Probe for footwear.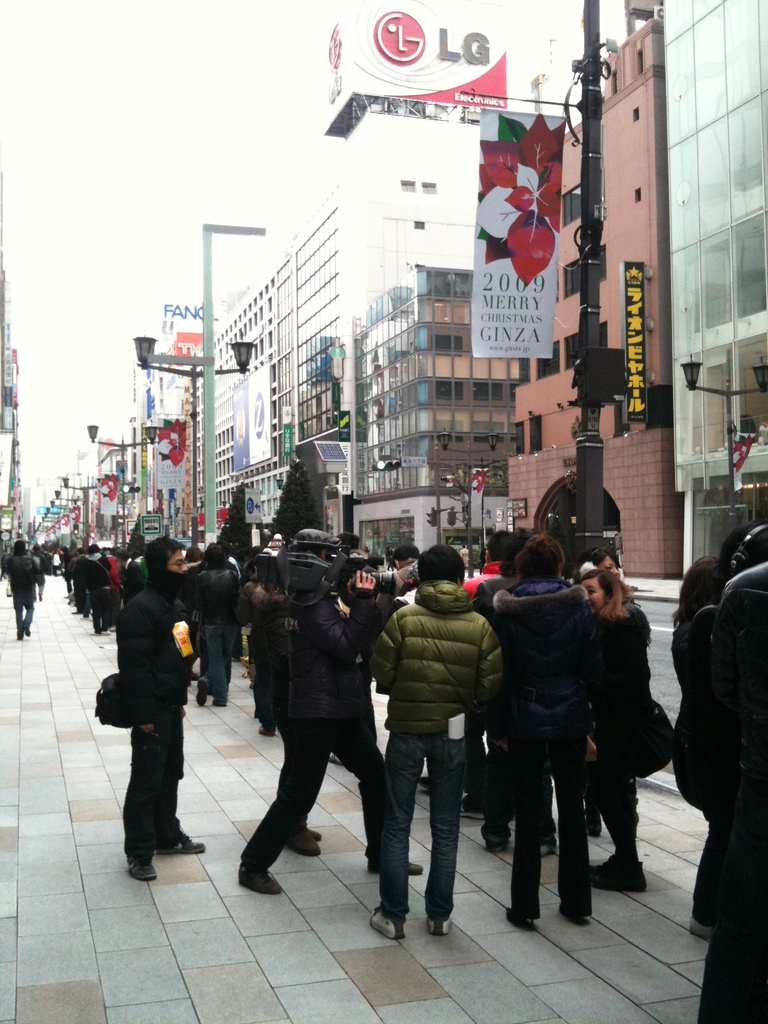
Probe result: [x1=210, y1=700, x2=235, y2=714].
